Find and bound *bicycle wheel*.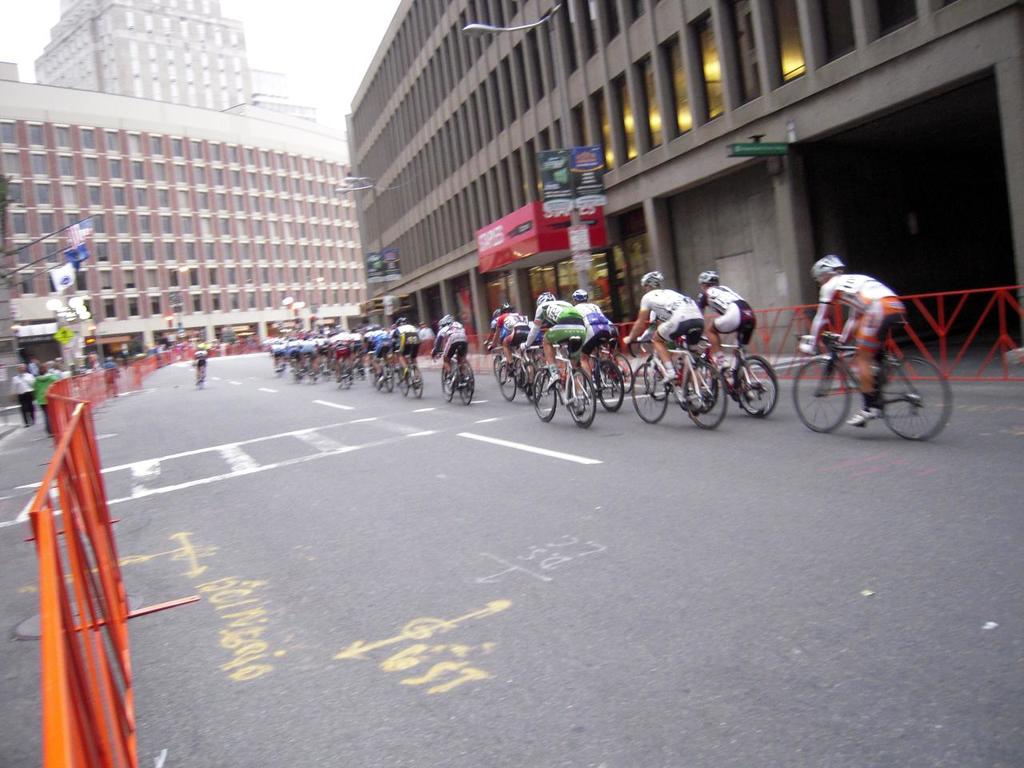
Bound: left=735, top=356, right=781, bottom=418.
